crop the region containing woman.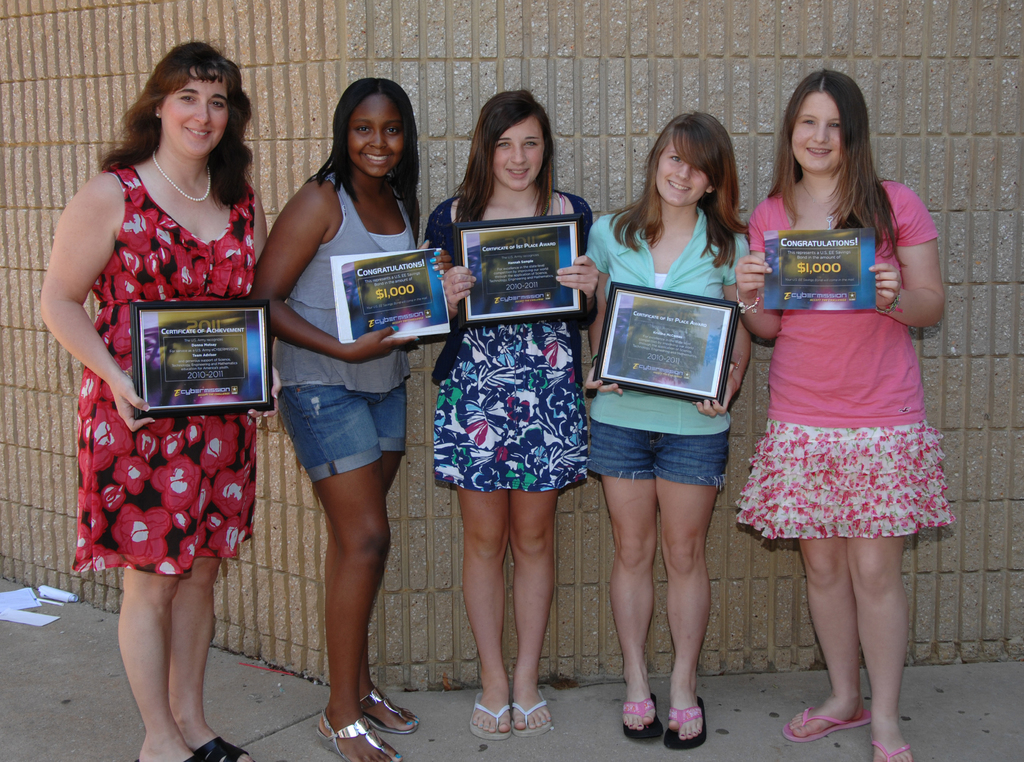
Crop region: select_region(42, 42, 270, 761).
